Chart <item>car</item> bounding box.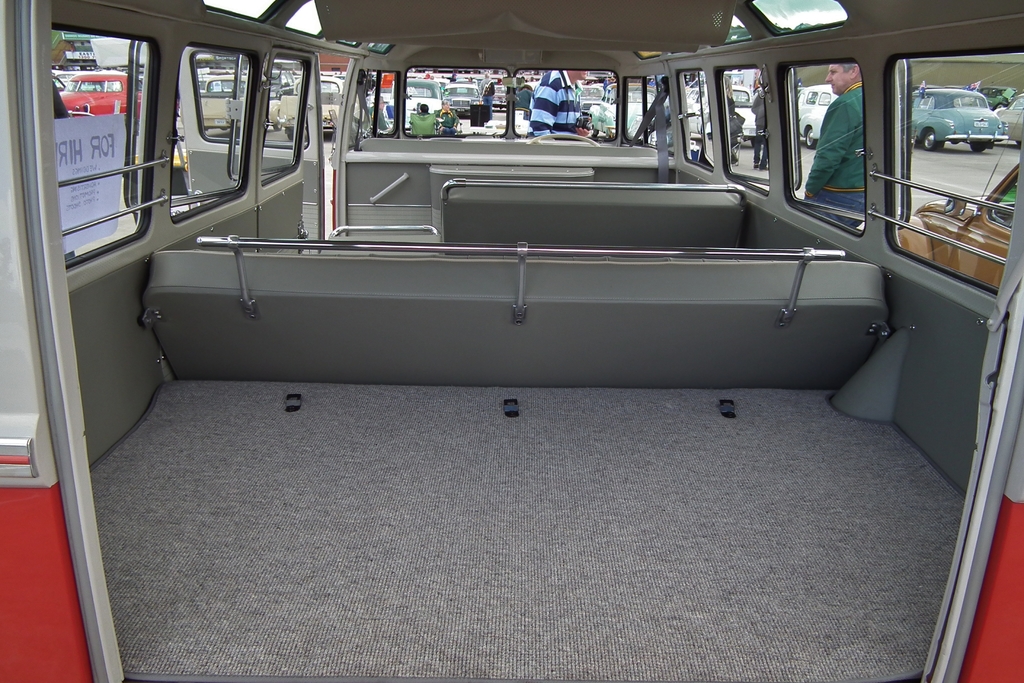
Charted: <bbox>579, 83, 602, 119</bbox>.
